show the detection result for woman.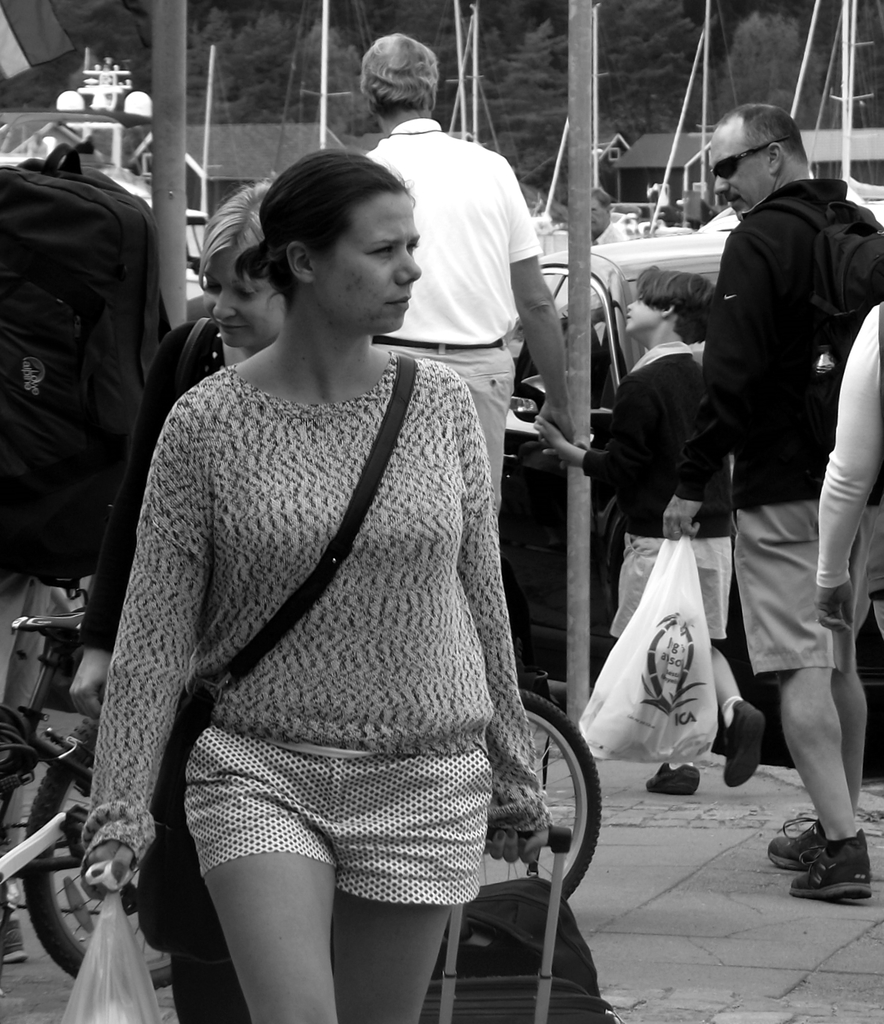
Rect(64, 167, 294, 1023).
